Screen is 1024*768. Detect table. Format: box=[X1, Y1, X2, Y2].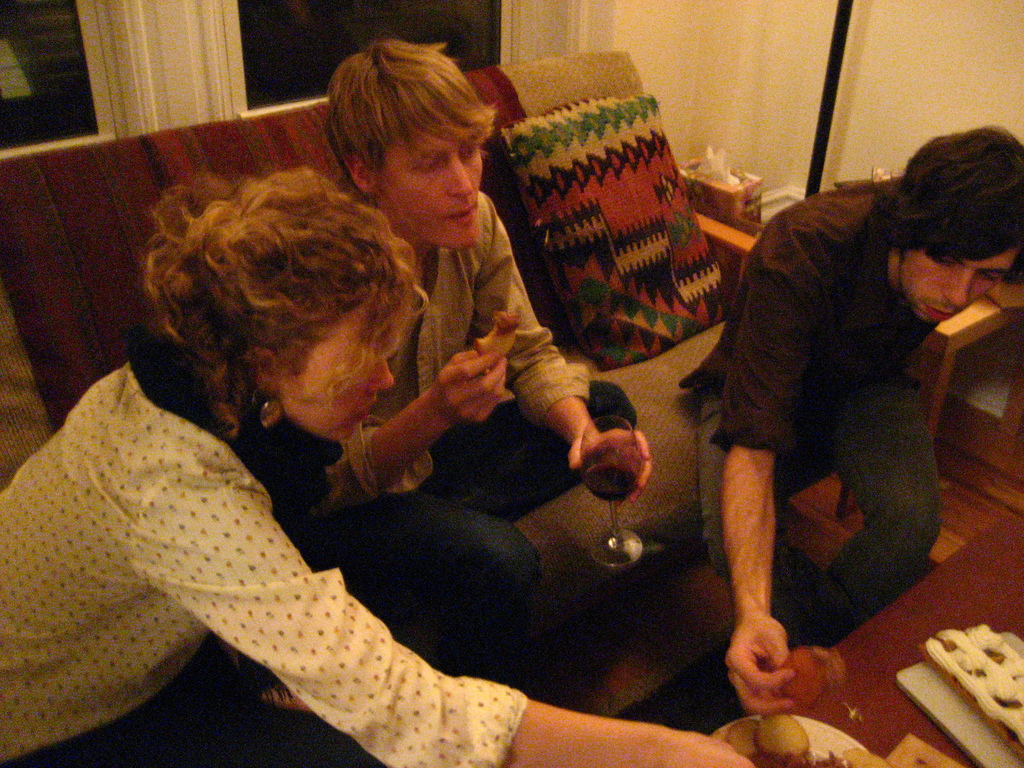
box=[746, 505, 1023, 767].
